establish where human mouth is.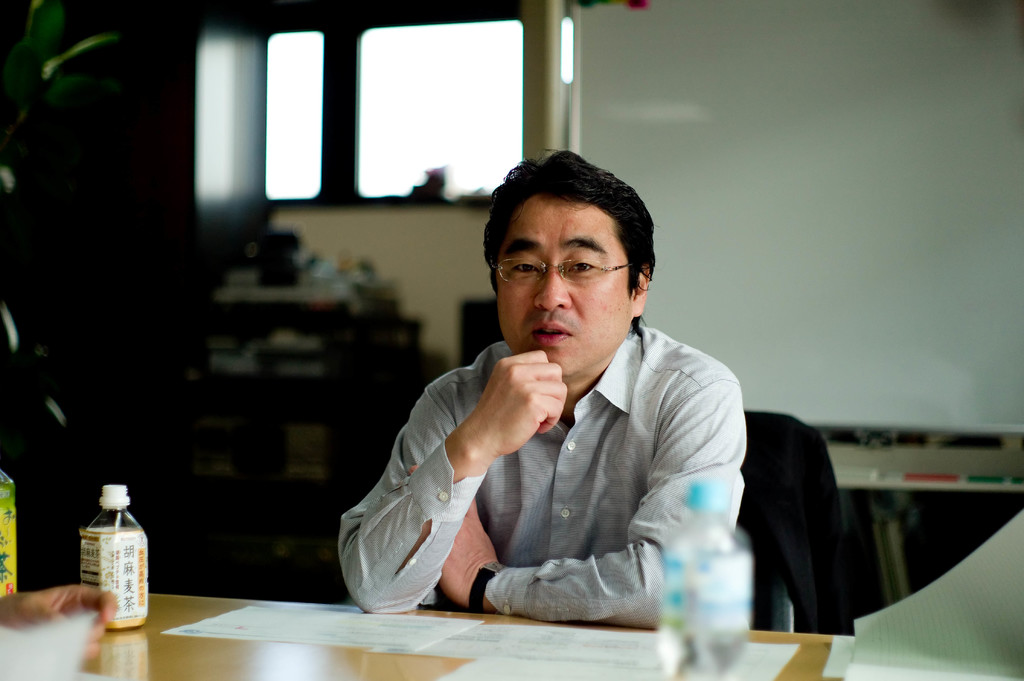
Established at [left=531, top=322, right=569, bottom=346].
